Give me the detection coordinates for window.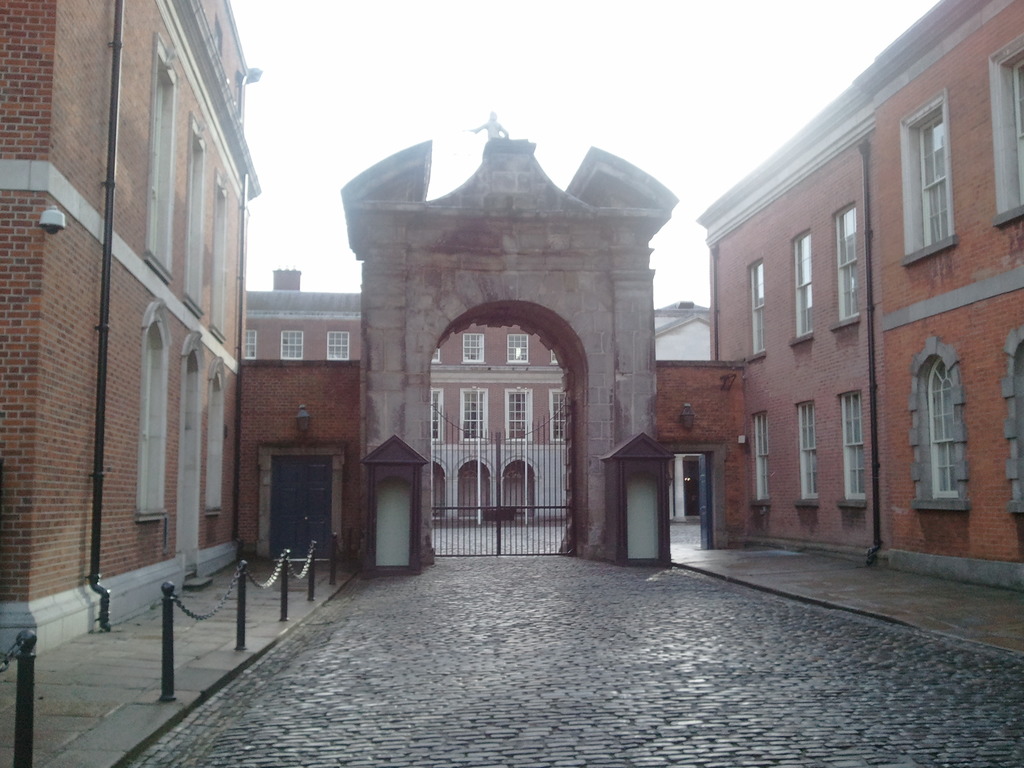
<bbox>835, 199, 859, 314</bbox>.
